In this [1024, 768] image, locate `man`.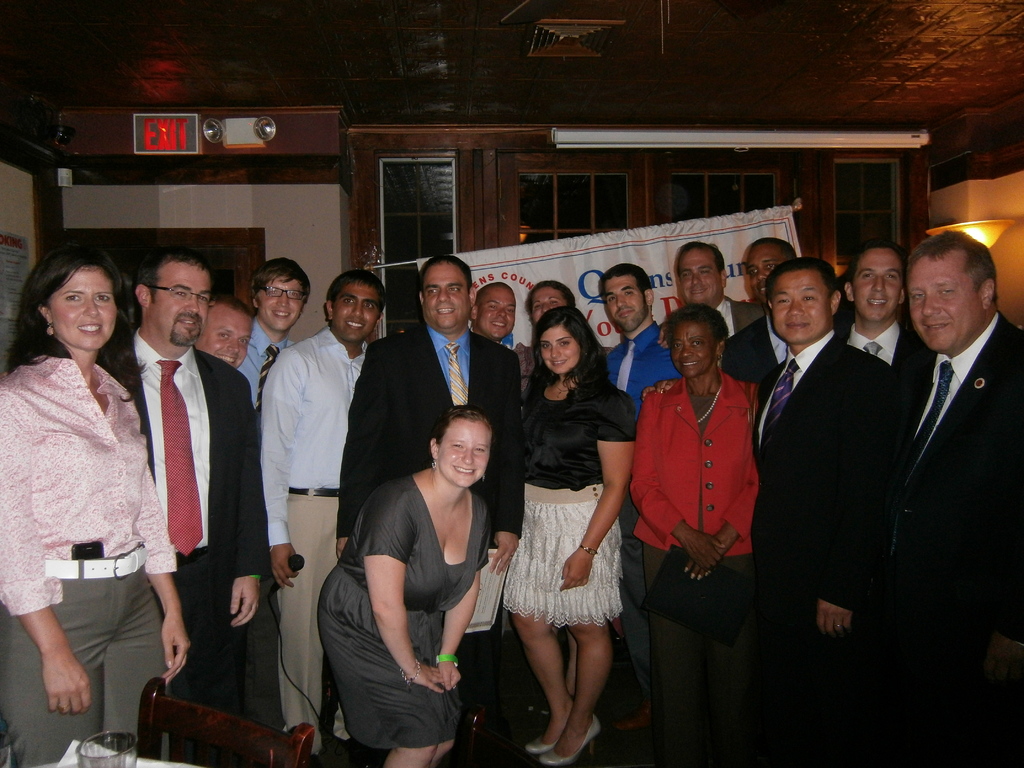
Bounding box: bbox(674, 234, 763, 347).
